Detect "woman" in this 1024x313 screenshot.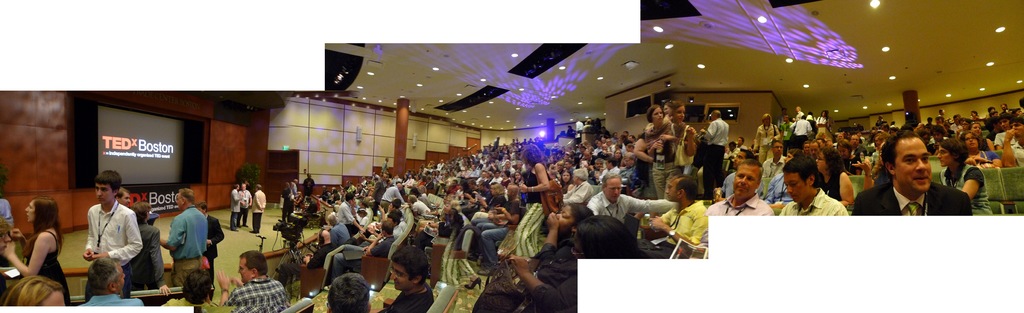
Detection: detection(3, 275, 65, 306).
